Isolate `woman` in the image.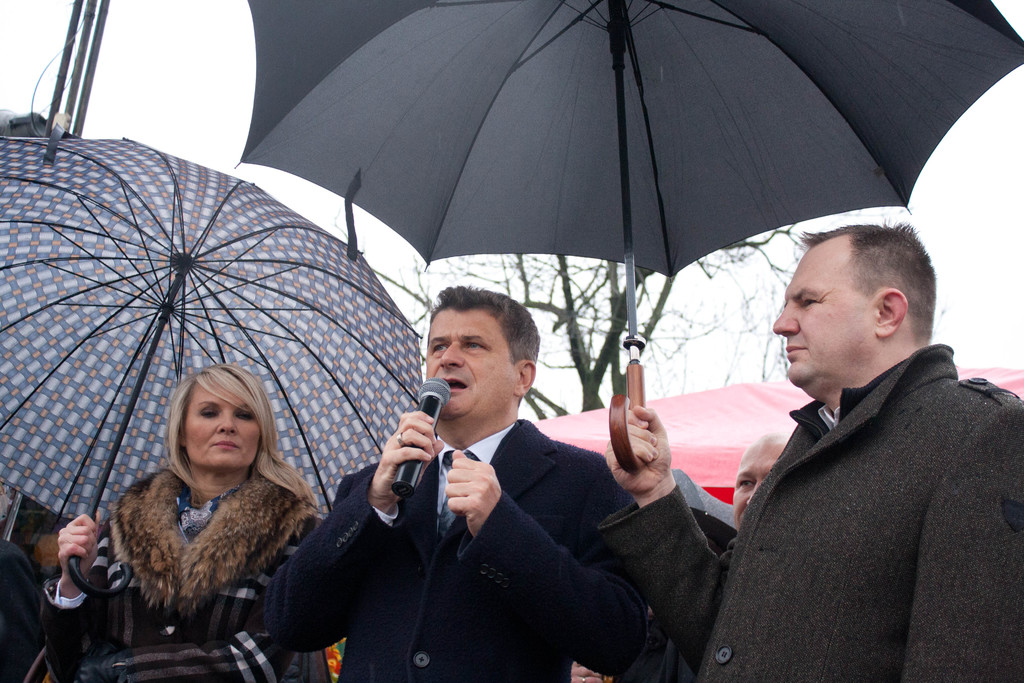
Isolated region: 68,350,328,667.
